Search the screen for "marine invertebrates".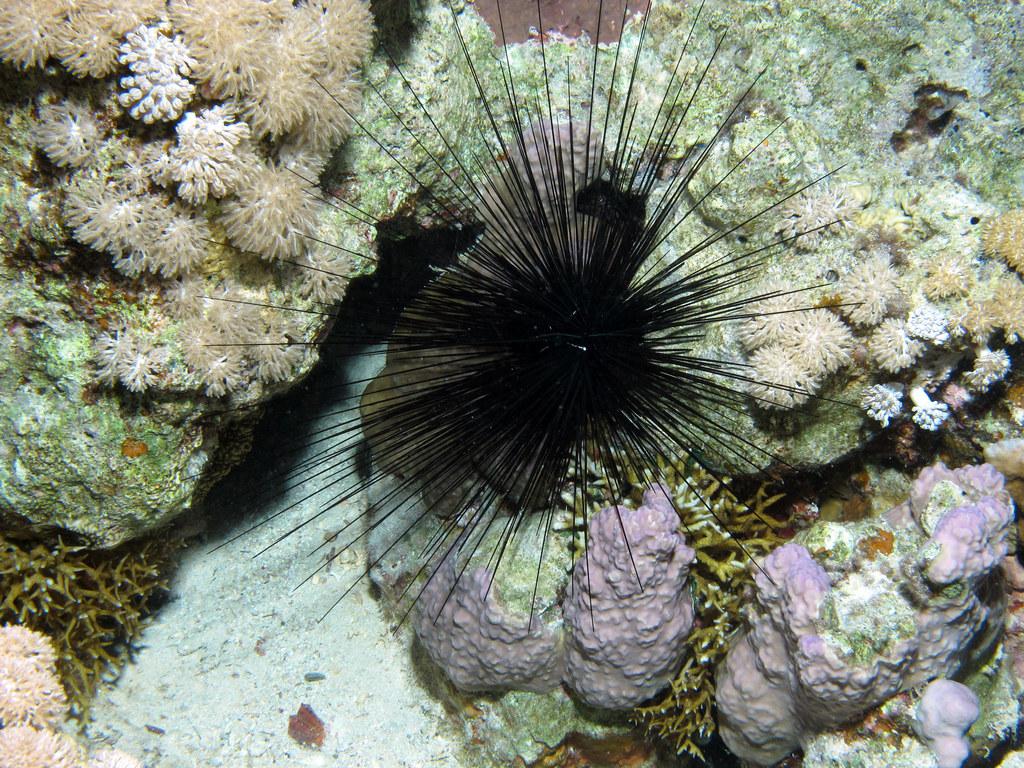
Found at BBox(111, 10, 197, 141).
